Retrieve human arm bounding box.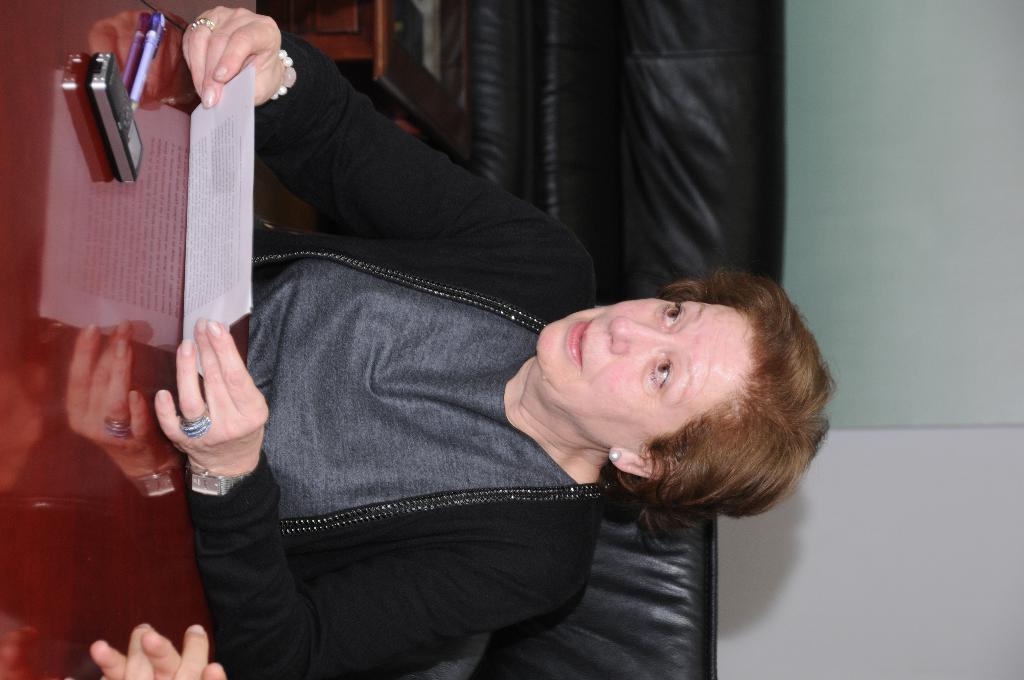
Bounding box: select_region(95, 623, 228, 678).
